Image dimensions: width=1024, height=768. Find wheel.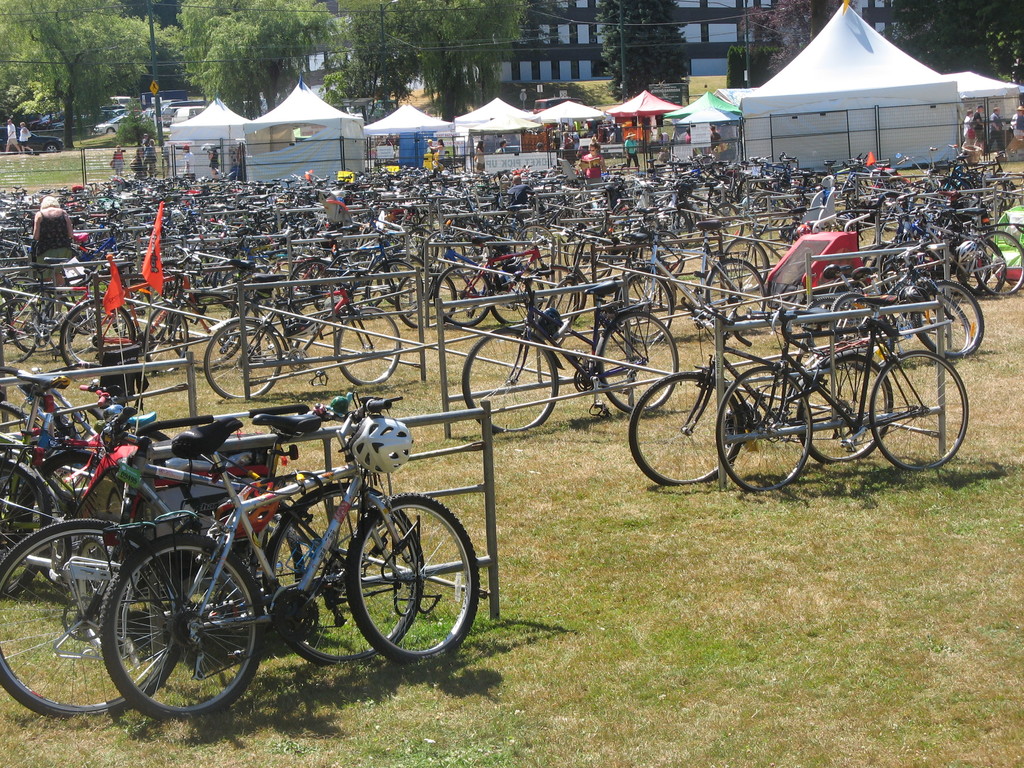
left=202, top=320, right=283, bottom=398.
